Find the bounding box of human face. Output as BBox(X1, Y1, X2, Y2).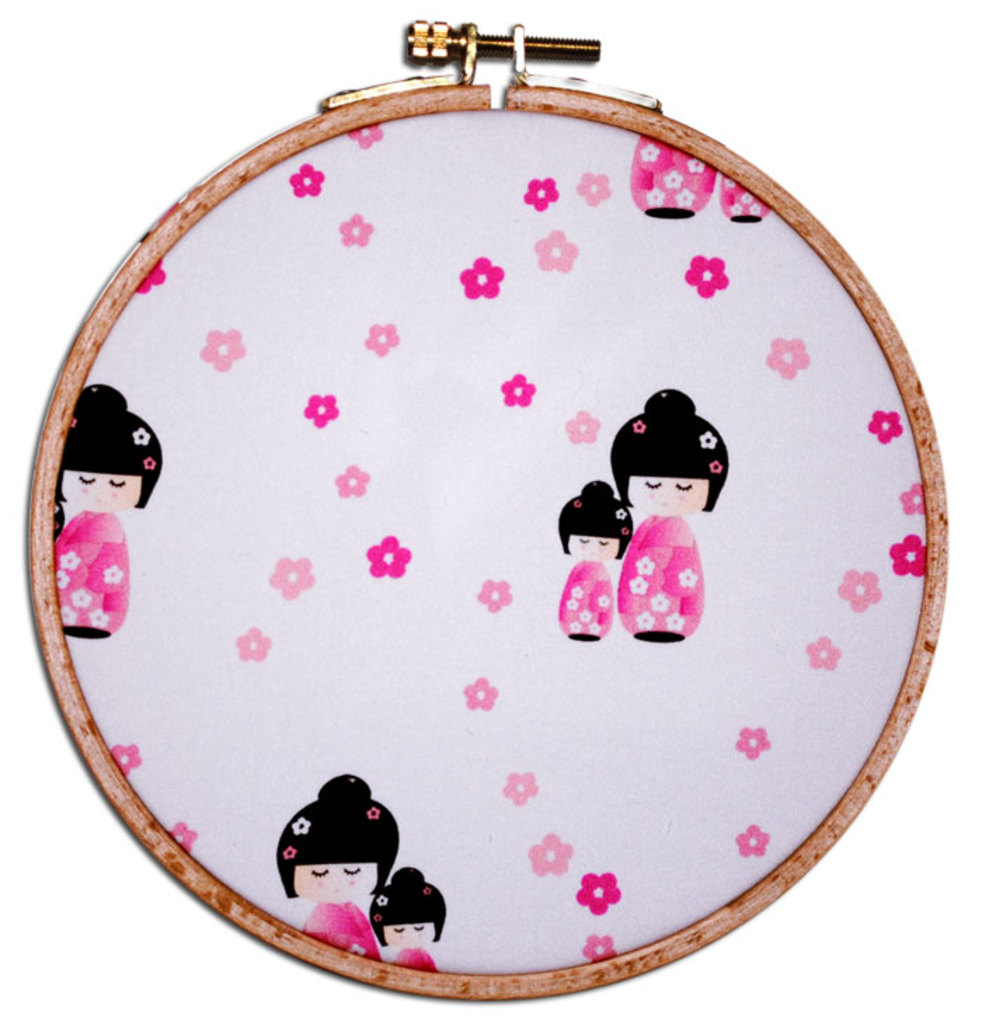
BBox(379, 919, 433, 947).
